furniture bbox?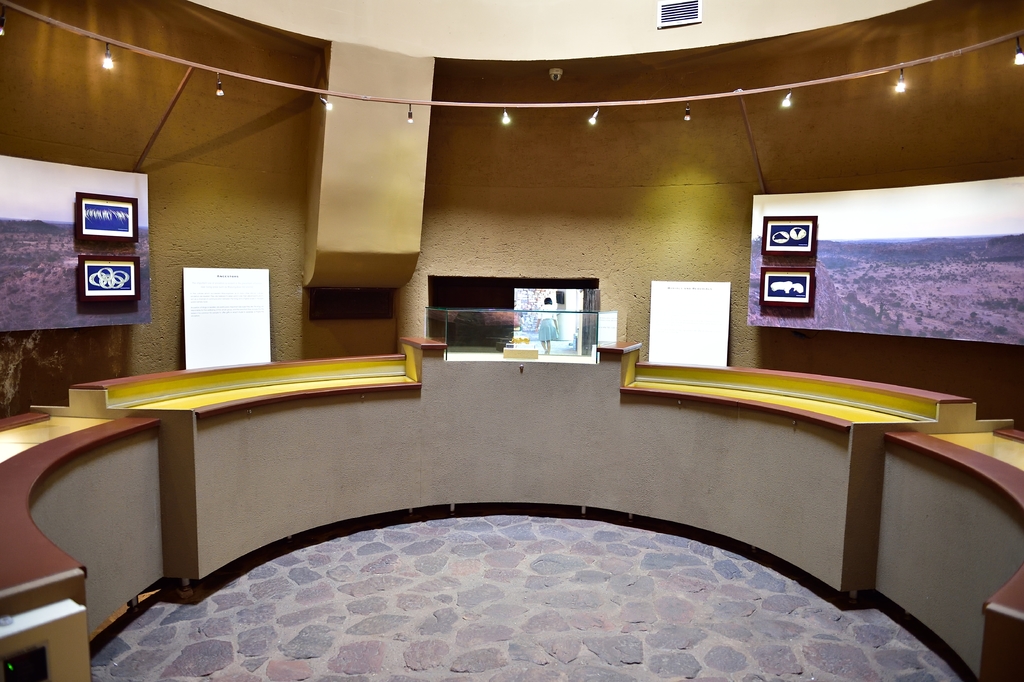
[0, 335, 1023, 681]
